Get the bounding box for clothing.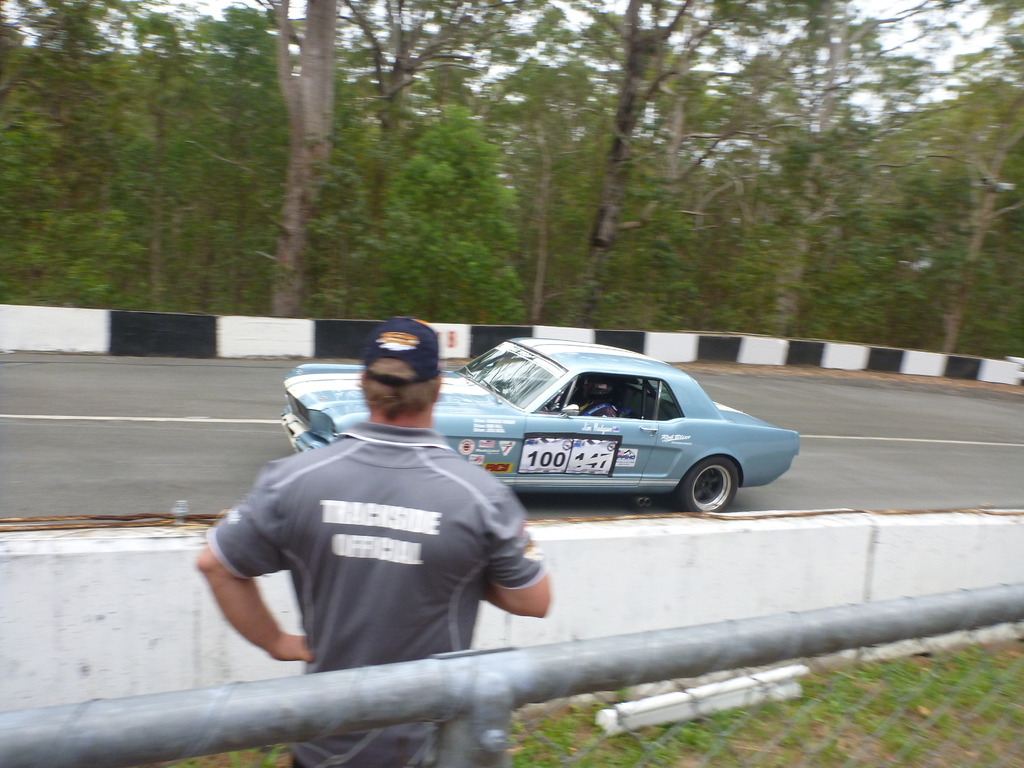
select_region(580, 398, 618, 415).
